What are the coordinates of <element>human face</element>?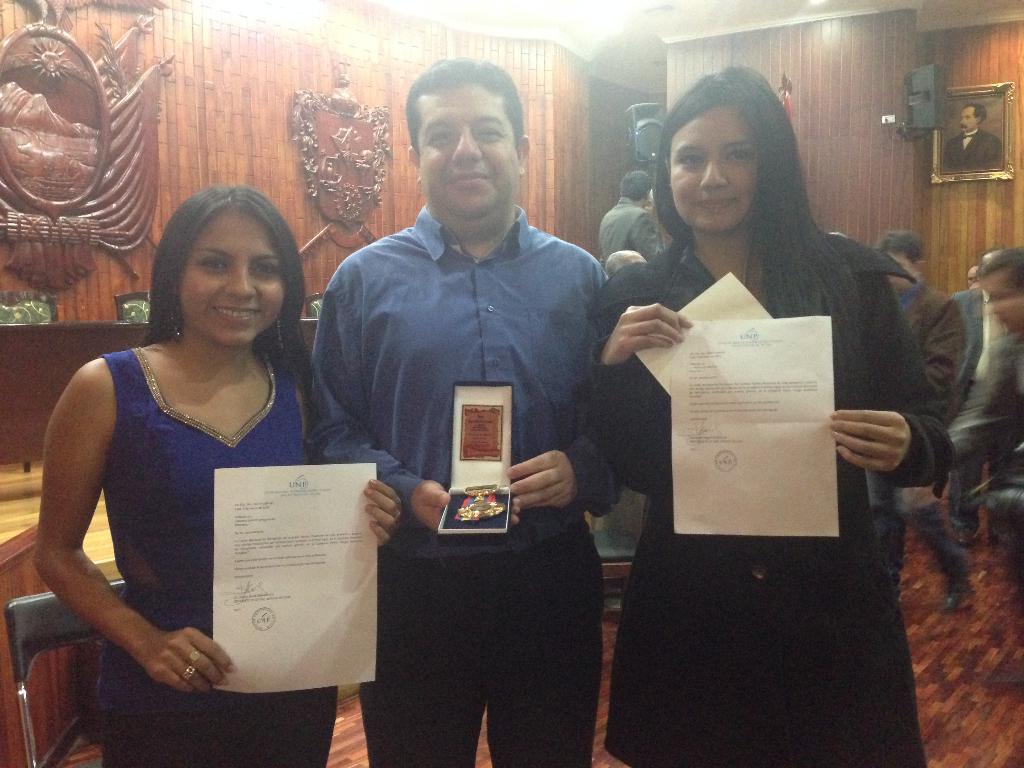
{"x1": 886, "y1": 253, "x2": 920, "y2": 296}.
